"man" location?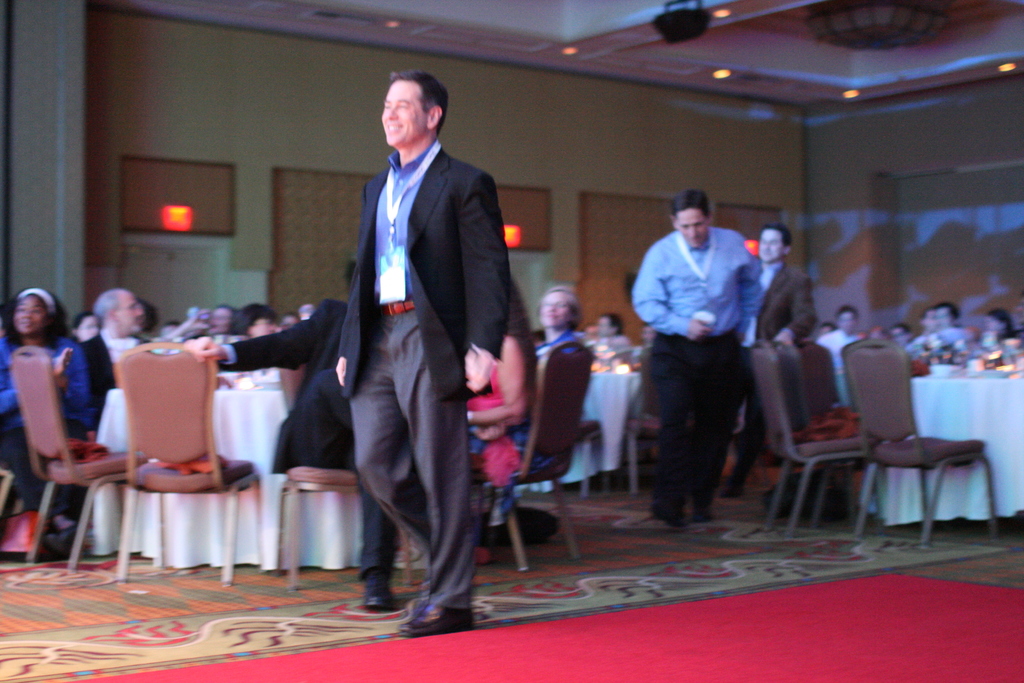
left=195, top=277, right=410, bottom=608
